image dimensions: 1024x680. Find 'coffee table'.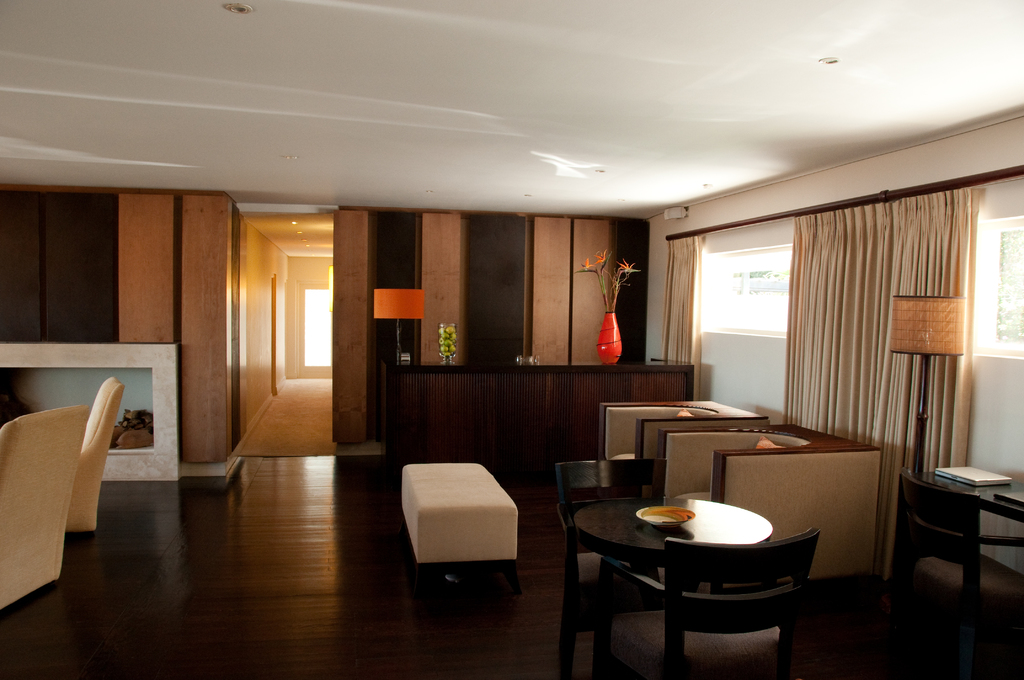
910, 458, 1023, 523.
